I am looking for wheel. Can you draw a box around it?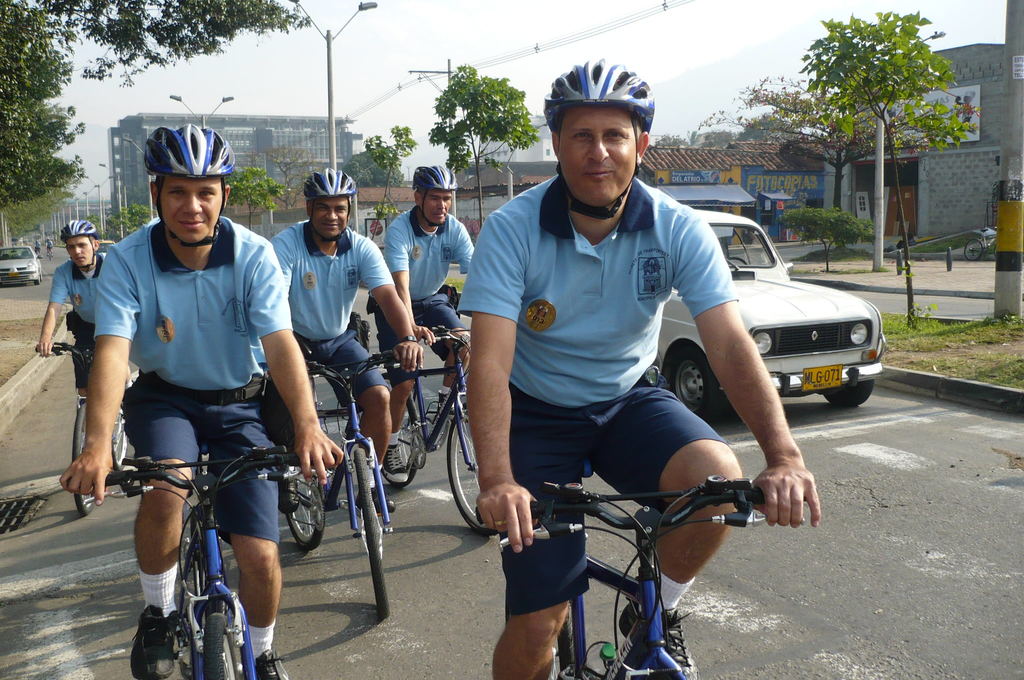
Sure, the bounding box is (left=286, top=457, right=325, bottom=550).
